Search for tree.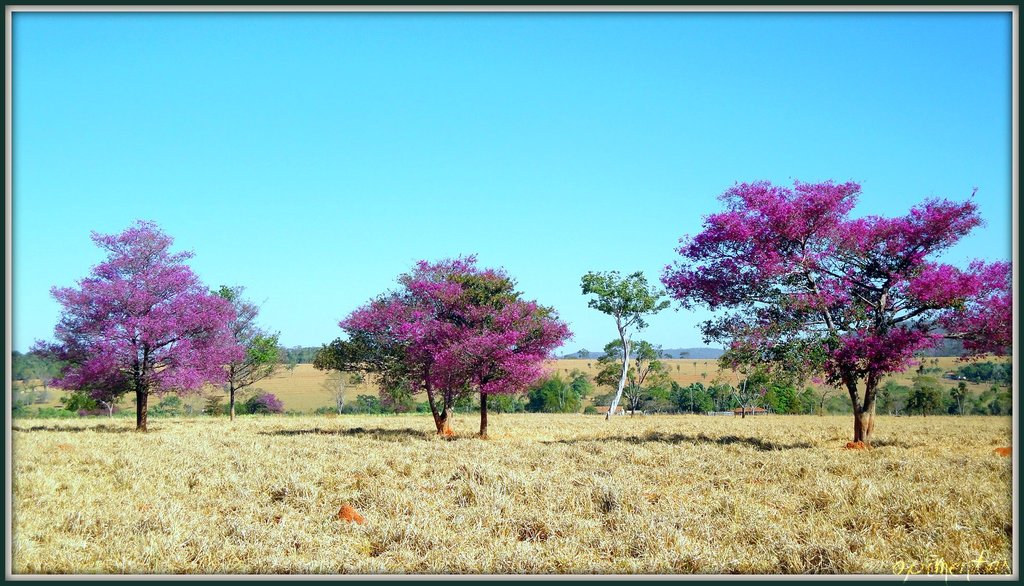
Found at 573 267 672 423.
